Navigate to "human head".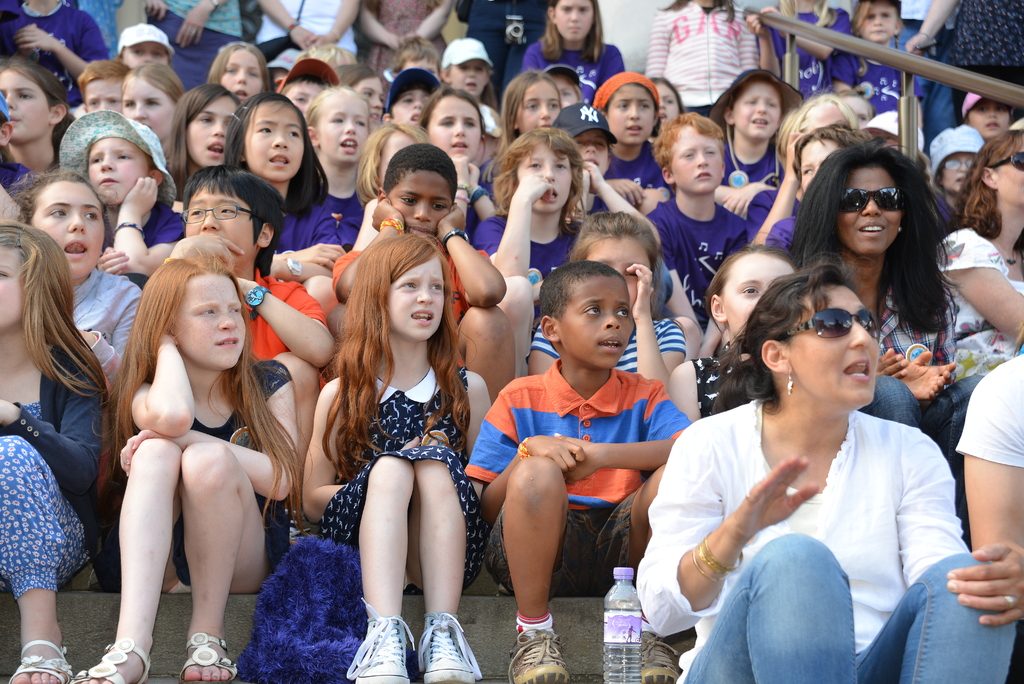
Navigation target: bbox=[584, 70, 658, 147].
